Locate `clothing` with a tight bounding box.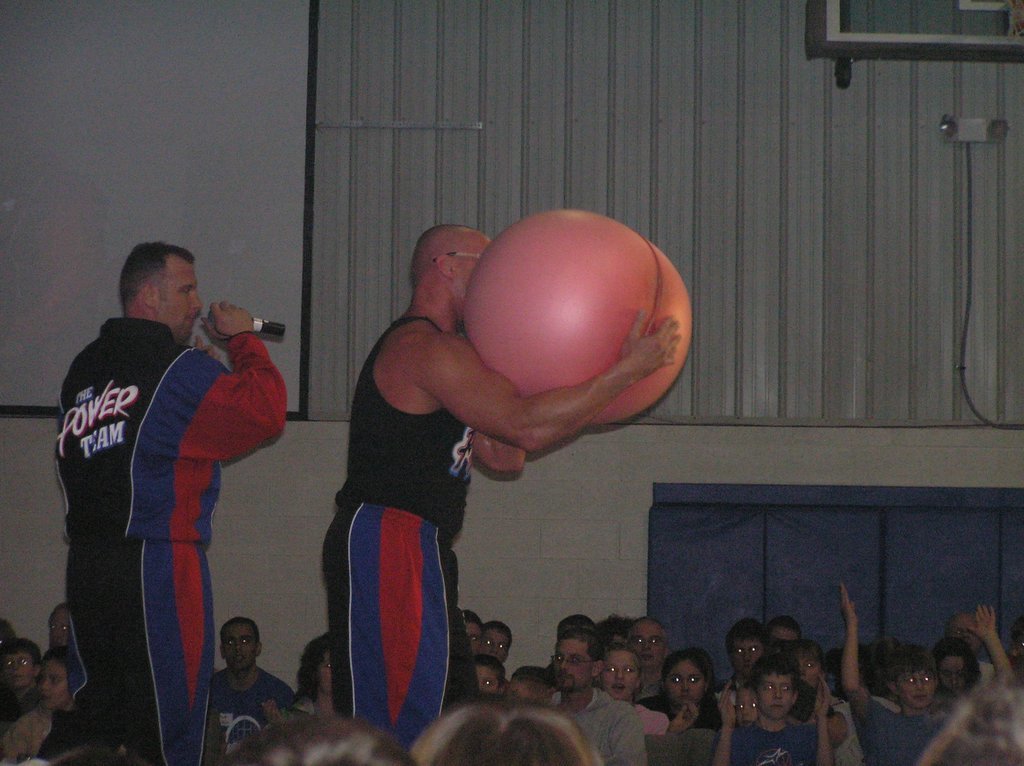
32:708:83:764.
